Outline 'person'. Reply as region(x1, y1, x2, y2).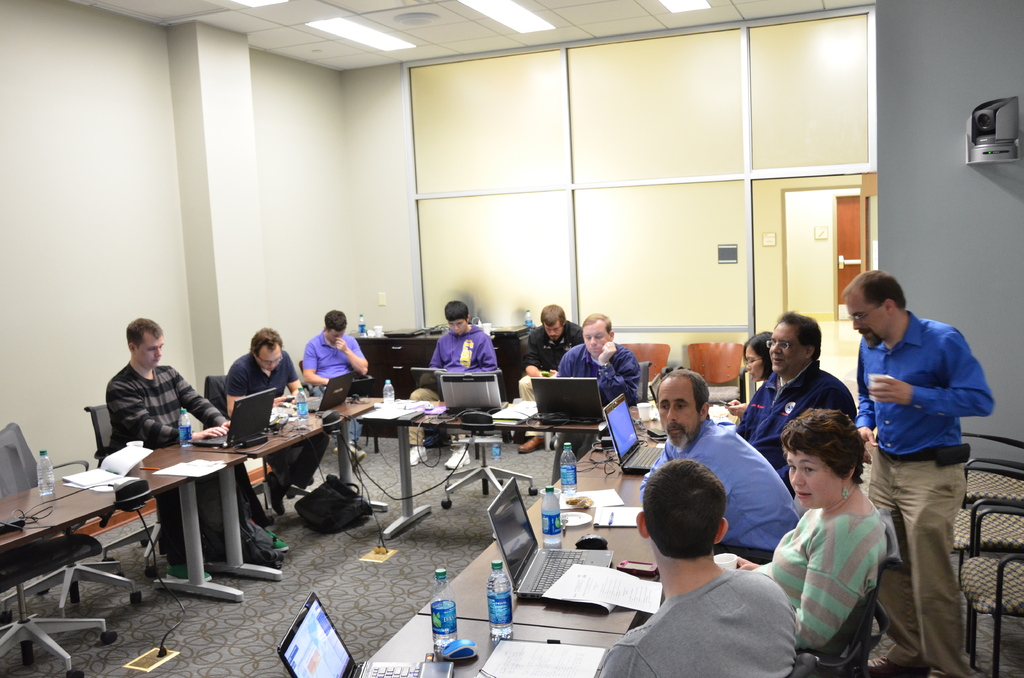
region(211, 327, 328, 508).
